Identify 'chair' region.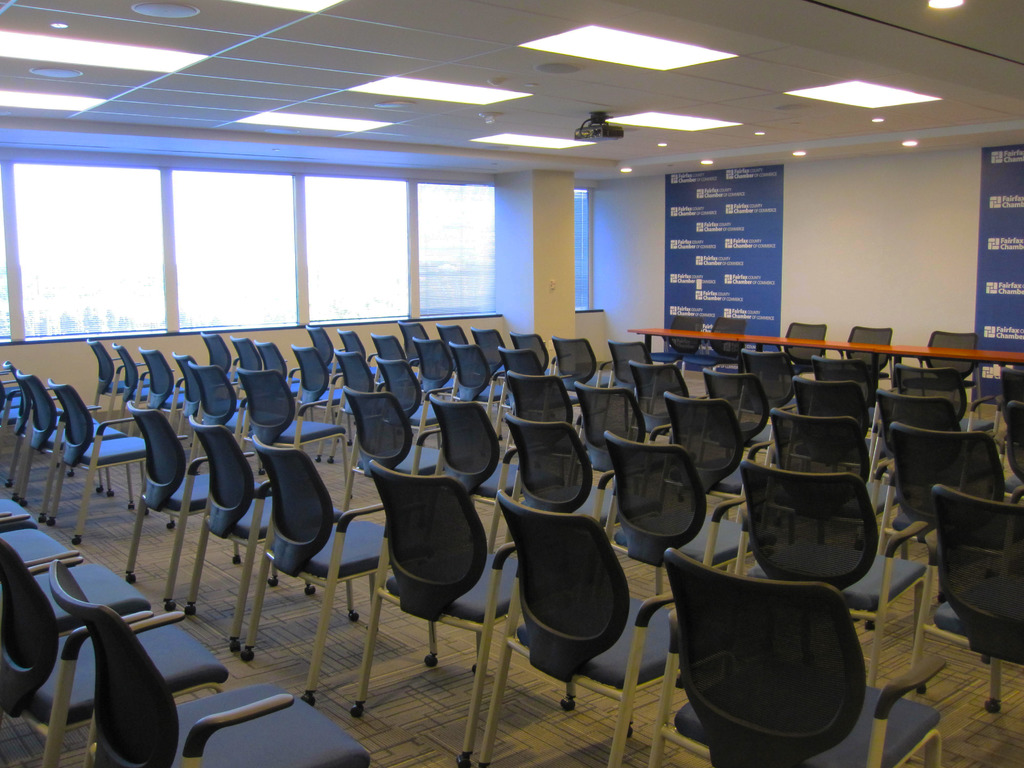
Region: box(703, 316, 748, 360).
